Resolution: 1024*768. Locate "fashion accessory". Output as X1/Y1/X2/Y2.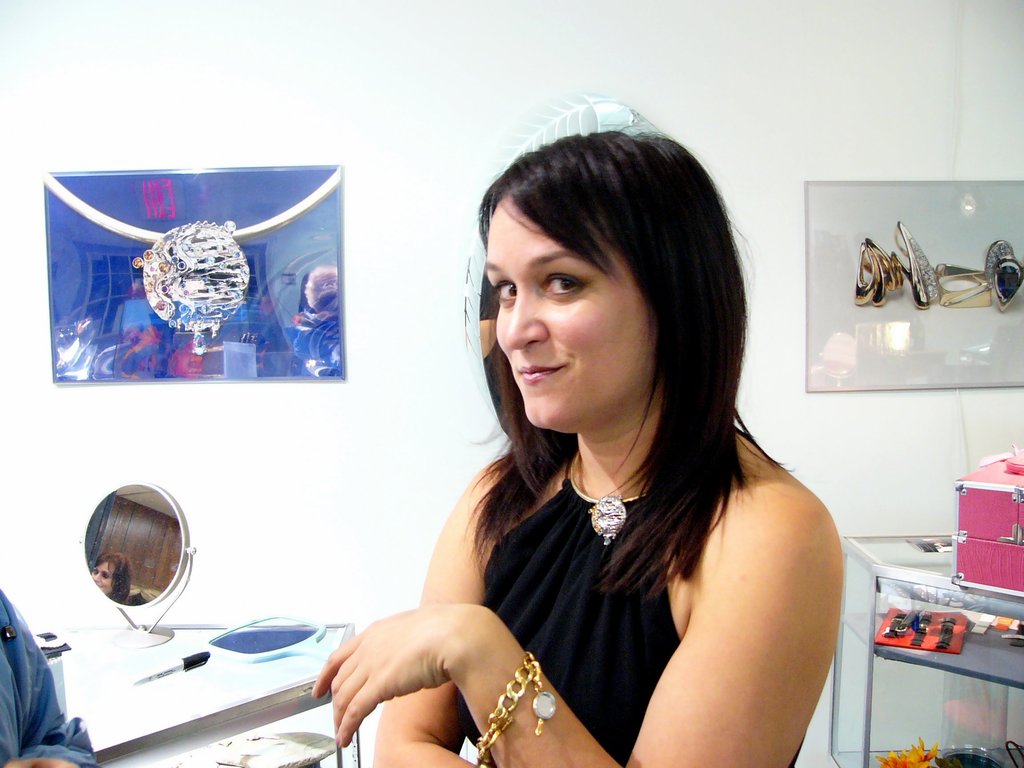
565/446/644/547.
